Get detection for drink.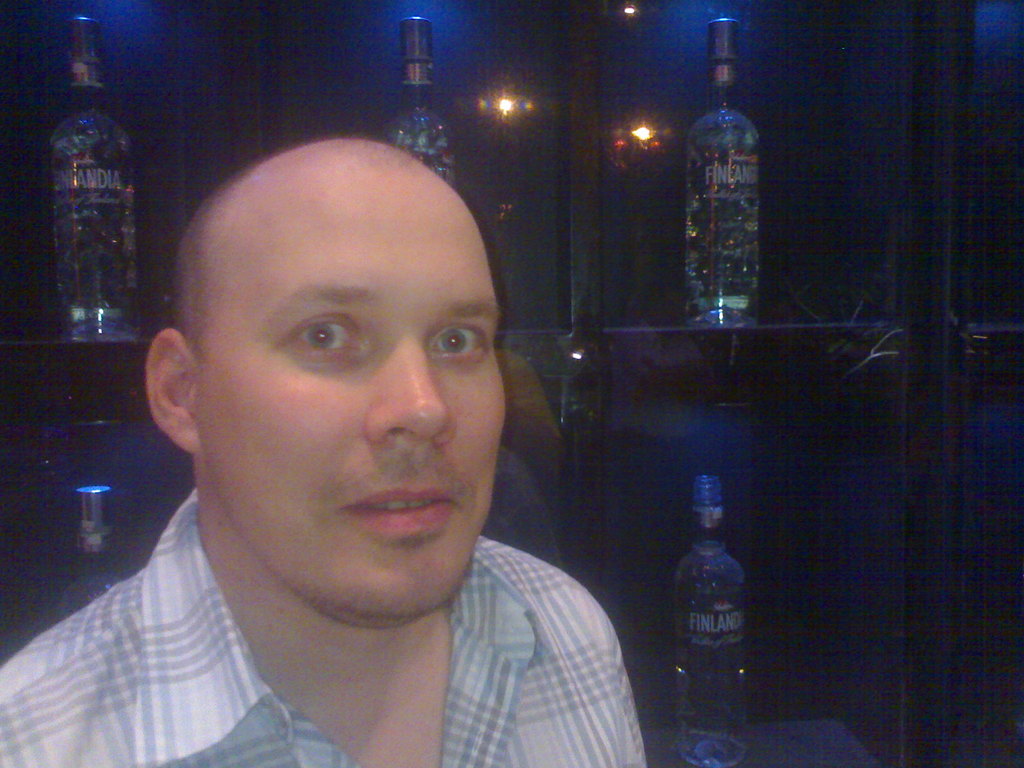
Detection: BBox(52, 23, 143, 337).
